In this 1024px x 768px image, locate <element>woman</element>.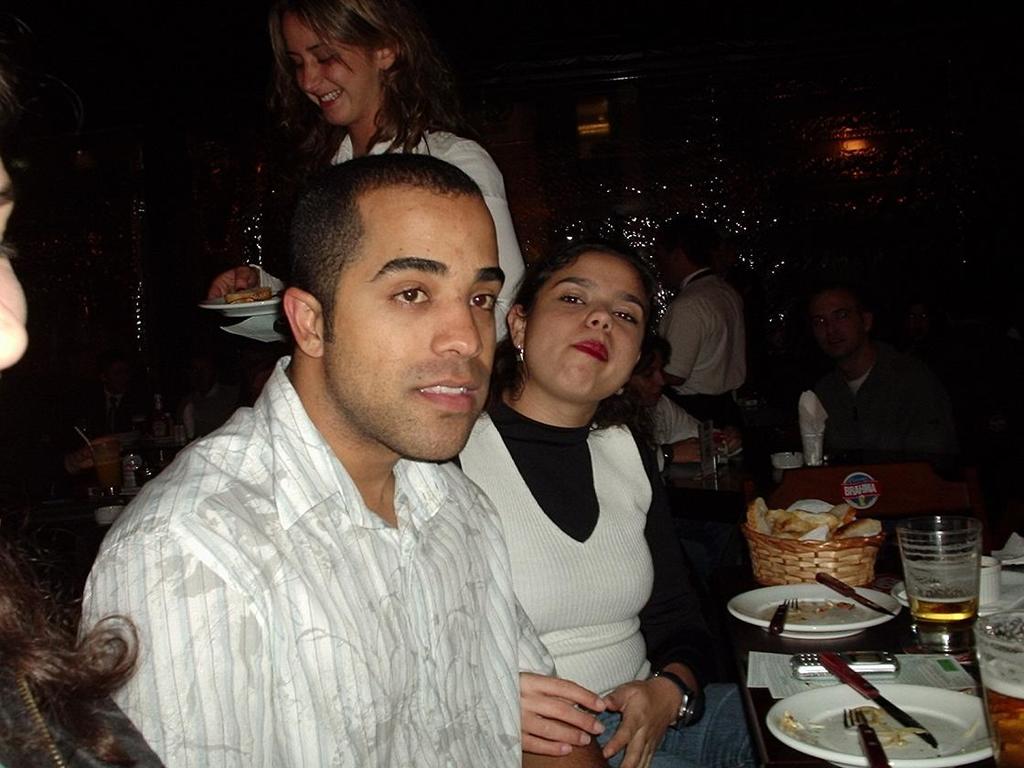
Bounding box: crop(447, 241, 760, 767).
